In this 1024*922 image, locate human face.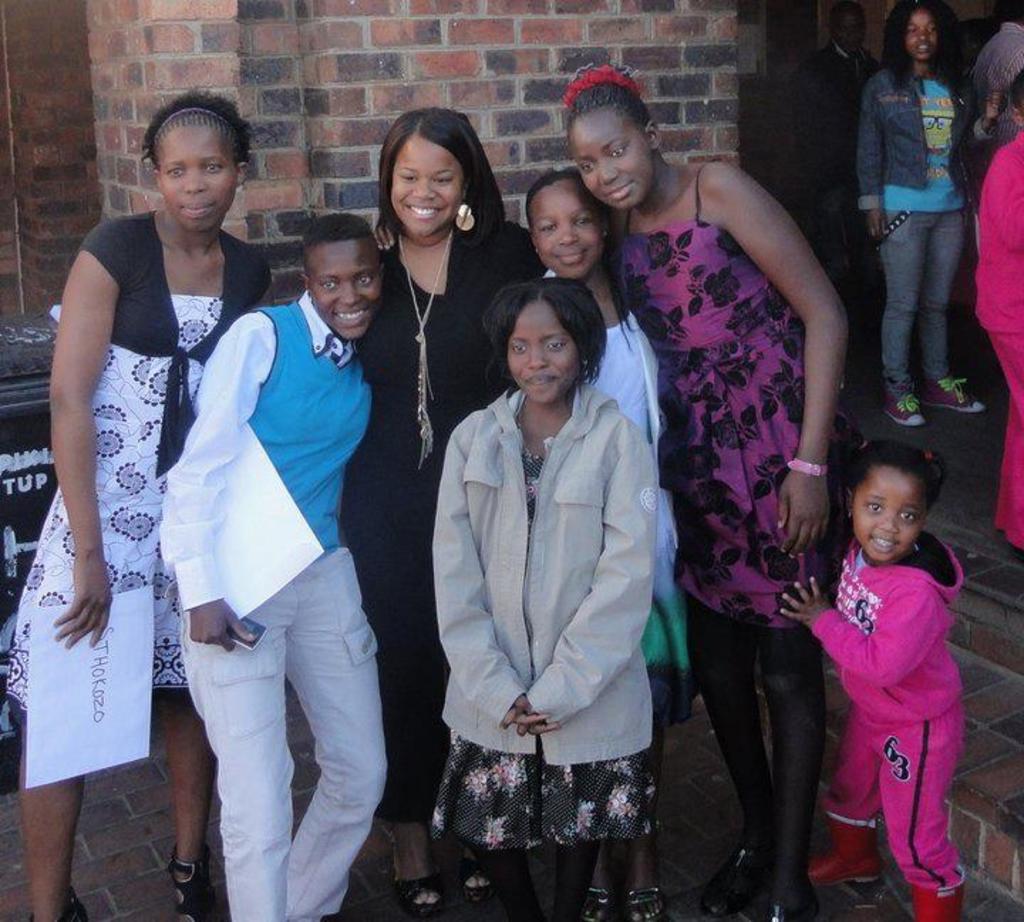
Bounding box: region(848, 470, 932, 559).
